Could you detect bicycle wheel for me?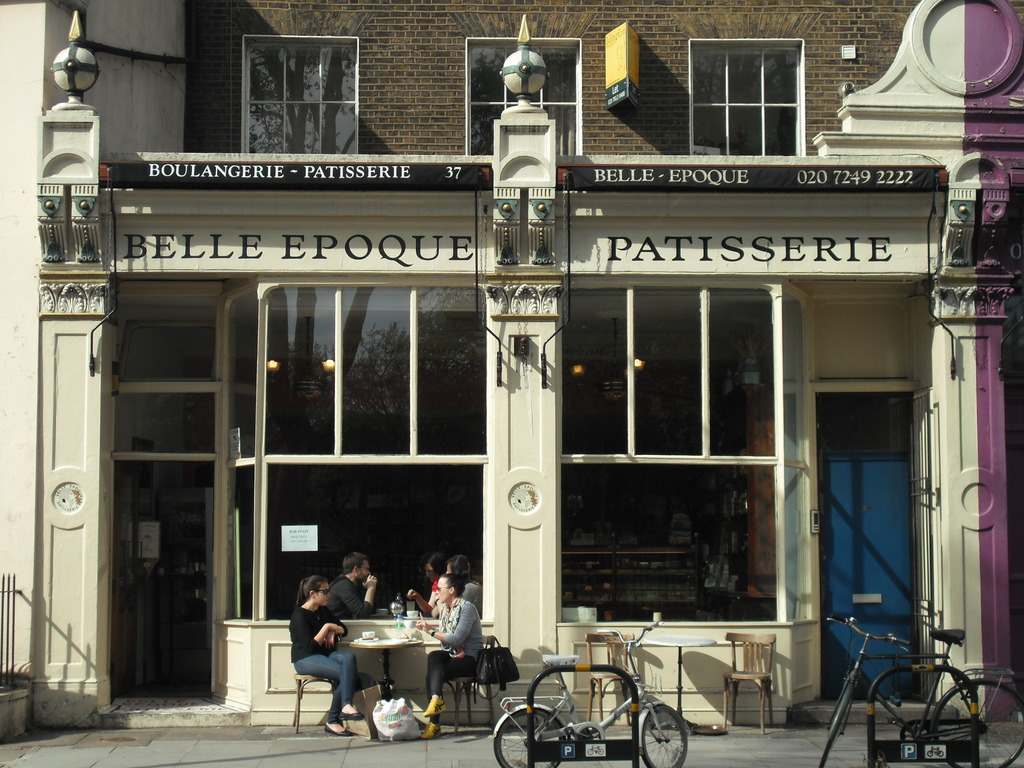
Detection result: left=492, top=704, right=570, bottom=767.
